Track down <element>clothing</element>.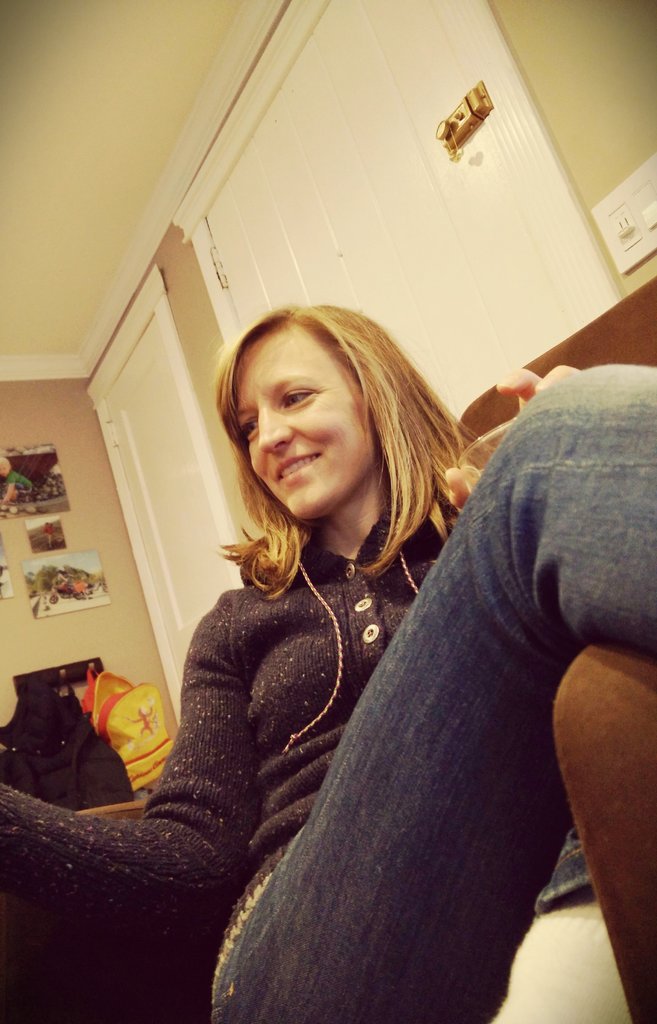
Tracked to box=[92, 506, 427, 903].
